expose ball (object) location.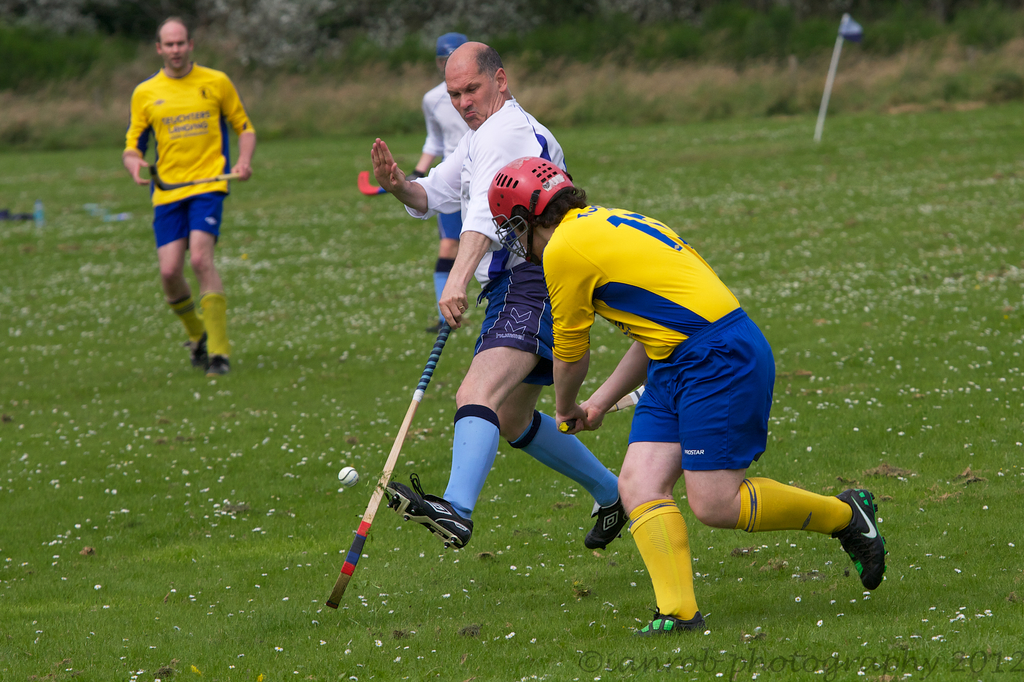
Exposed at 336,467,359,485.
